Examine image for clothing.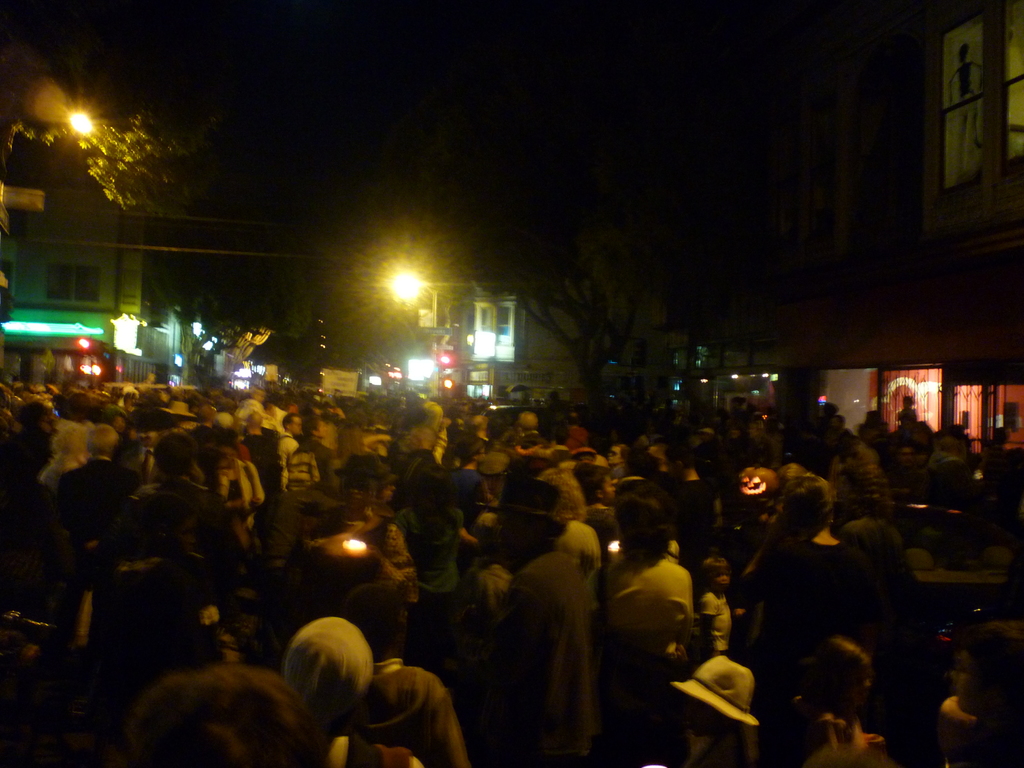
Examination result: x1=272 y1=403 x2=286 y2=430.
